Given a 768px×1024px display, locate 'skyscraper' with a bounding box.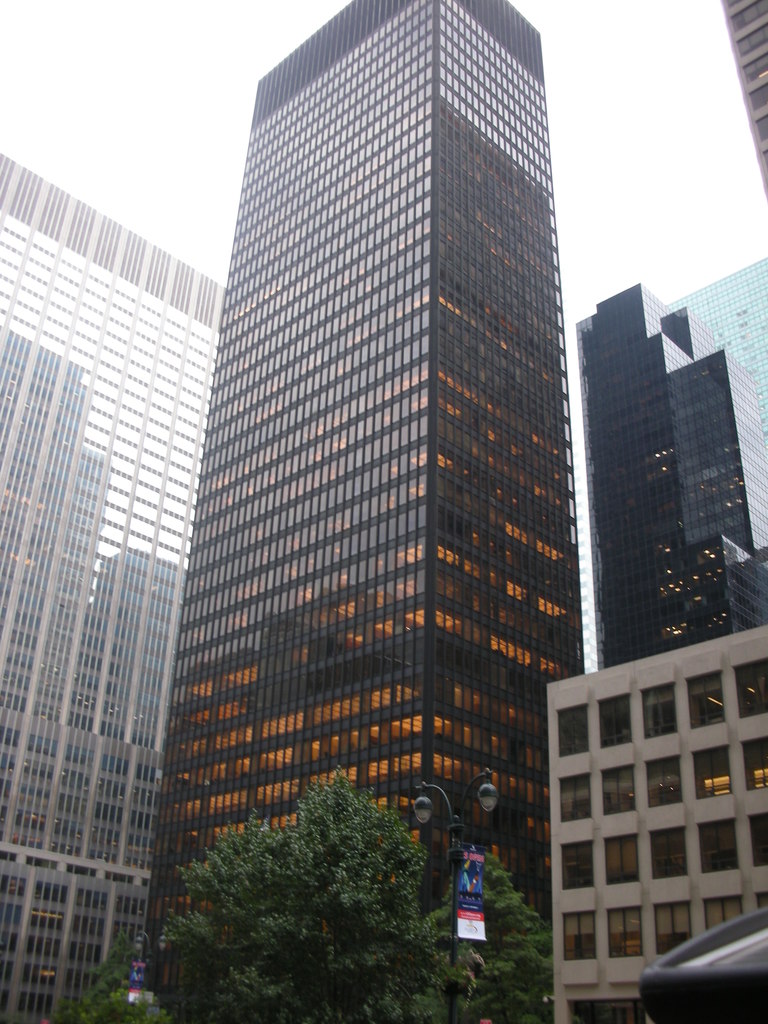
Located: BBox(141, 0, 595, 1018).
